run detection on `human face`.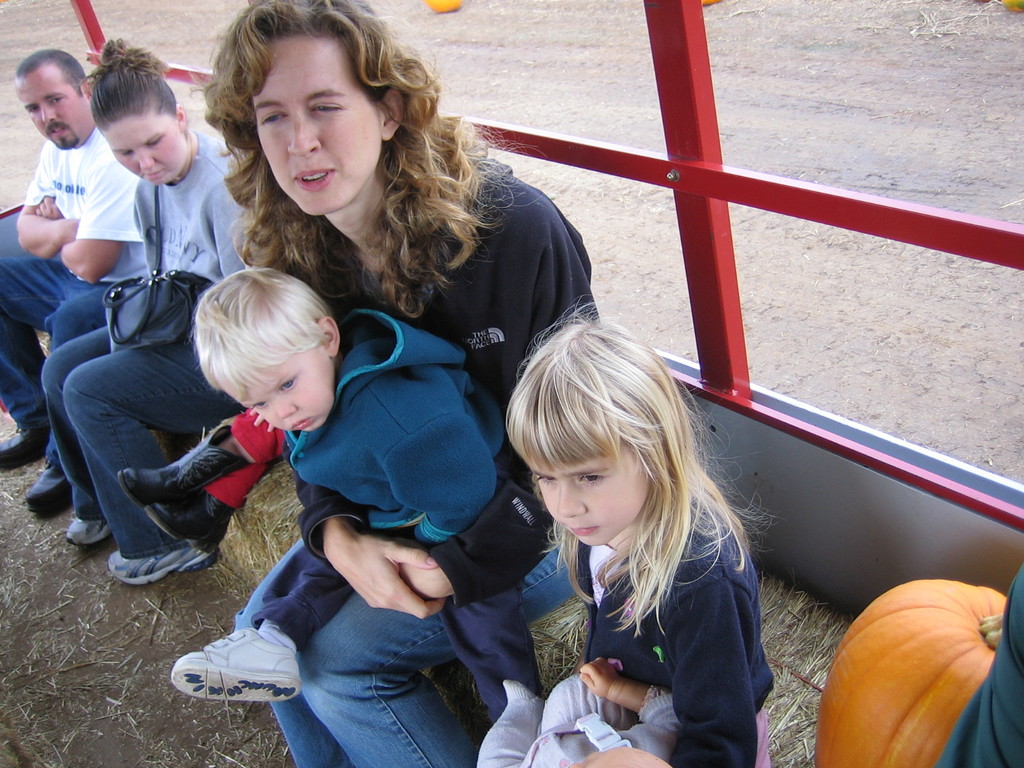
Result: <box>17,61,83,152</box>.
